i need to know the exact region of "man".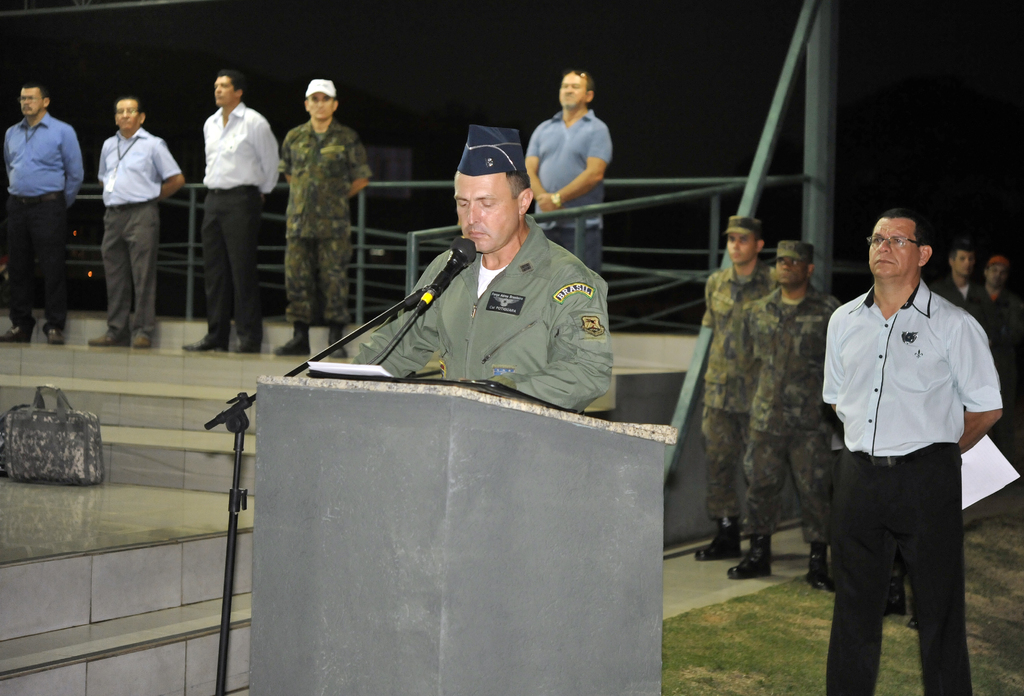
Region: [724,237,826,593].
